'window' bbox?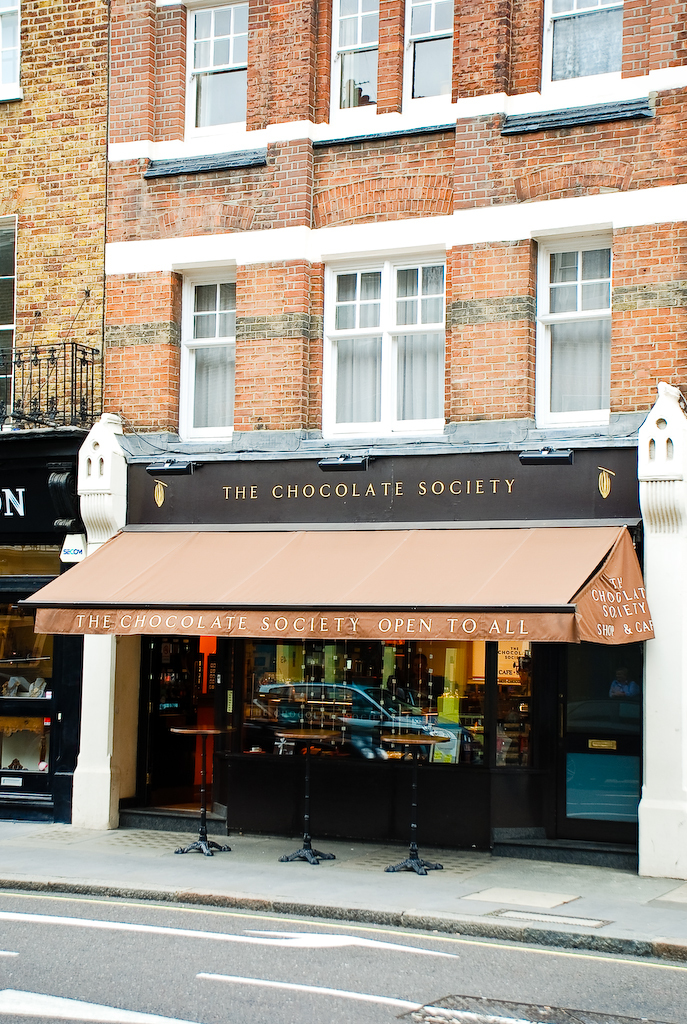
546, 0, 624, 90
